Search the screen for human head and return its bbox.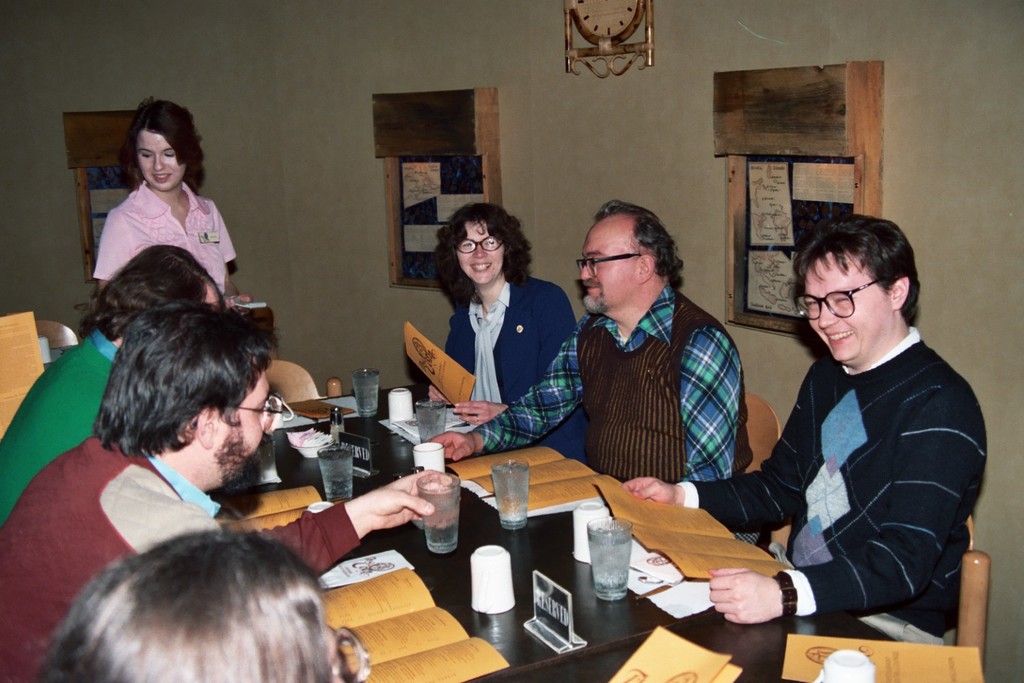
Found: (left=91, top=244, right=229, bottom=348).
